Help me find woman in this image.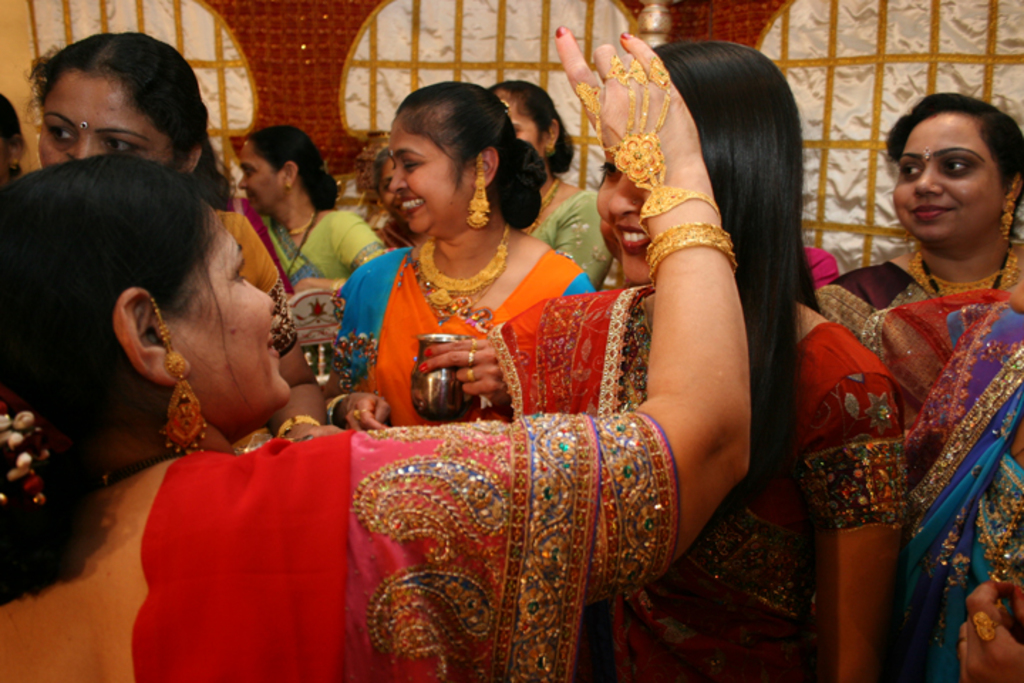
Found it: [484, 41, 903, 682].
